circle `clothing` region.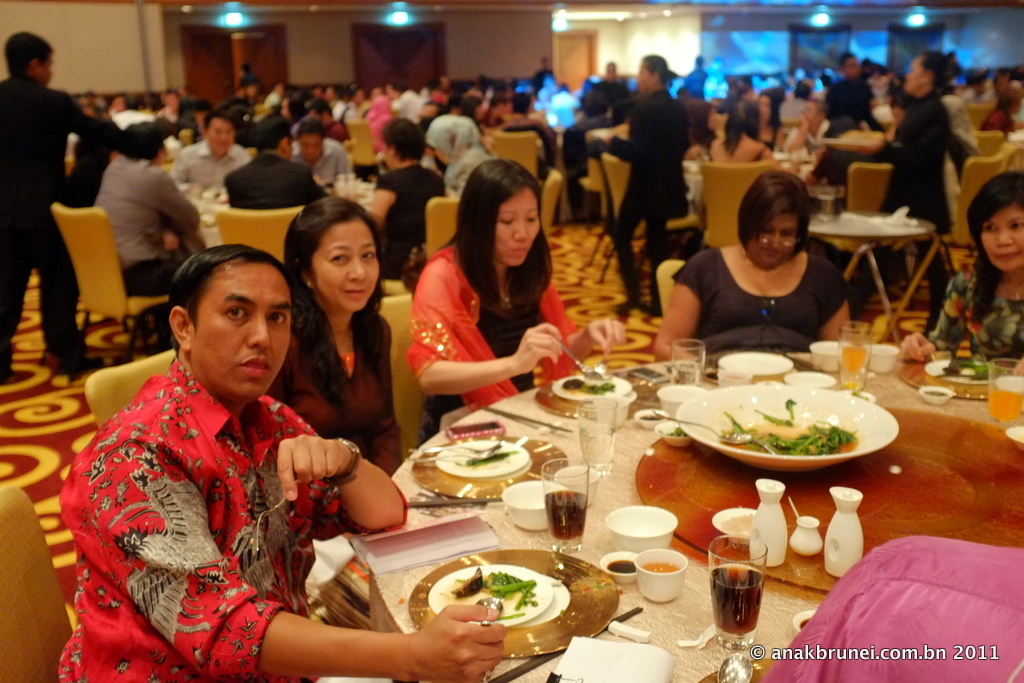
Region: [left=376, top=166, right=447, bottom=308].
